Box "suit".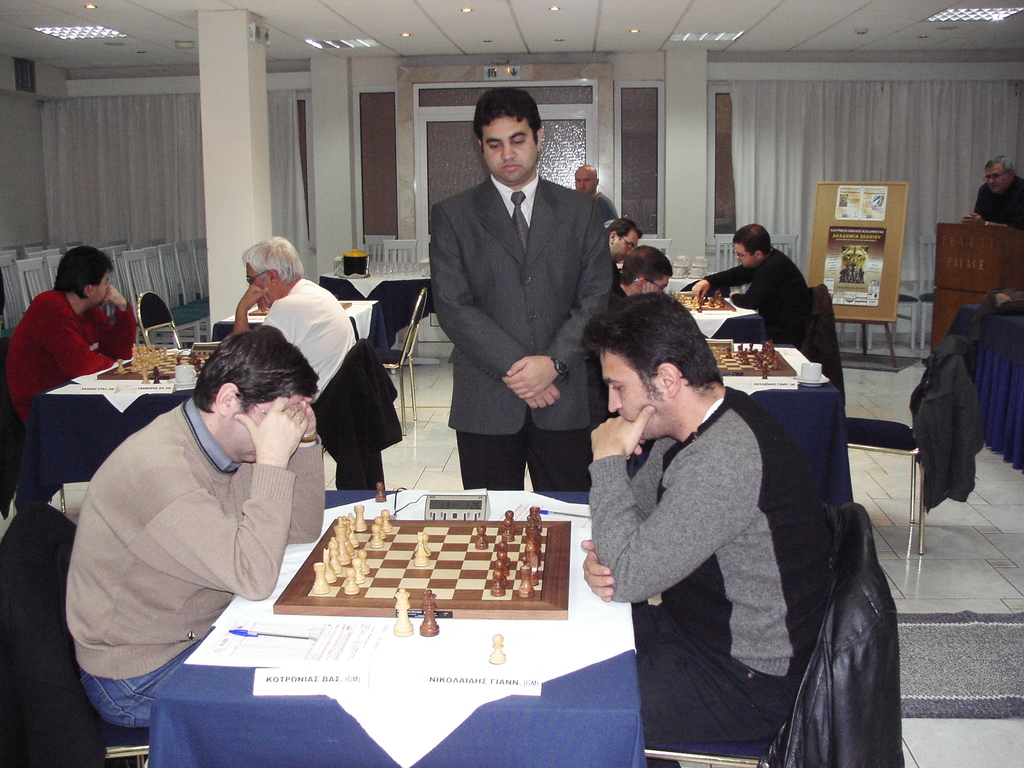
{"left": 421, "top": 112, "right": 623, "bottom": 513}.
